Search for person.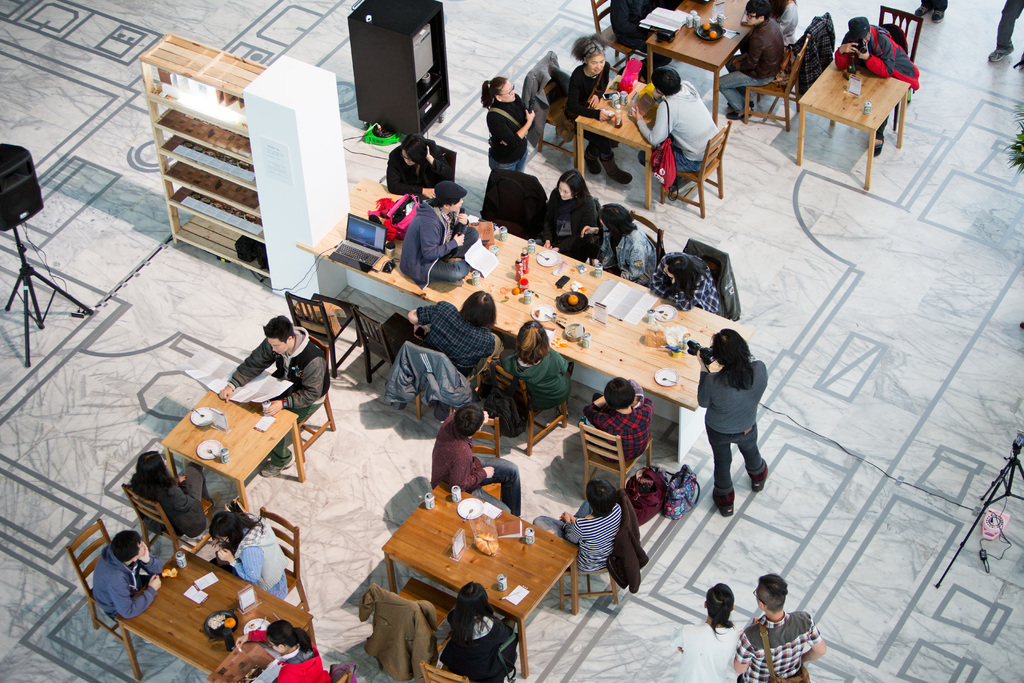
Found at <bbox>403, 286, 496, 381</bbox>.
